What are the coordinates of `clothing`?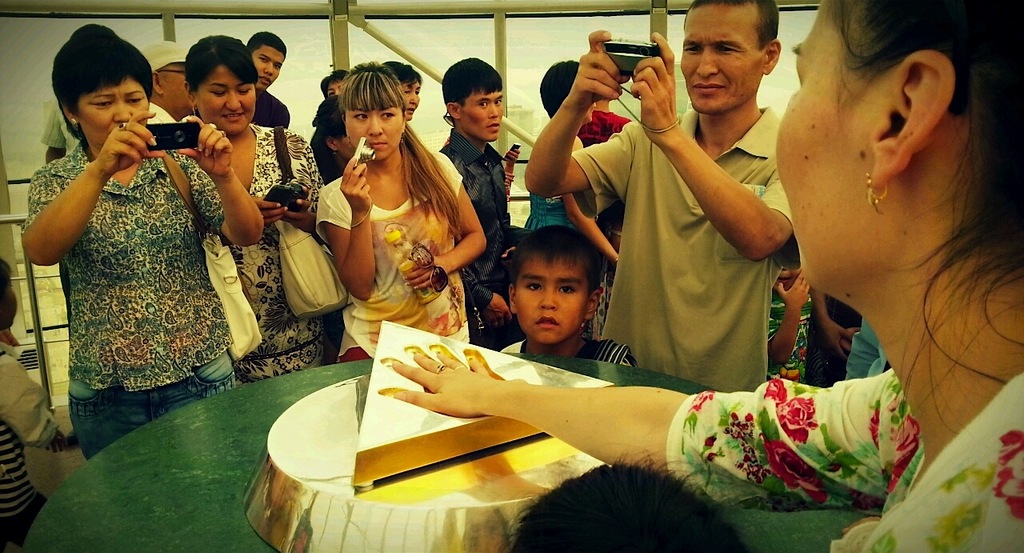
crop(40, 103, 82, 160).
